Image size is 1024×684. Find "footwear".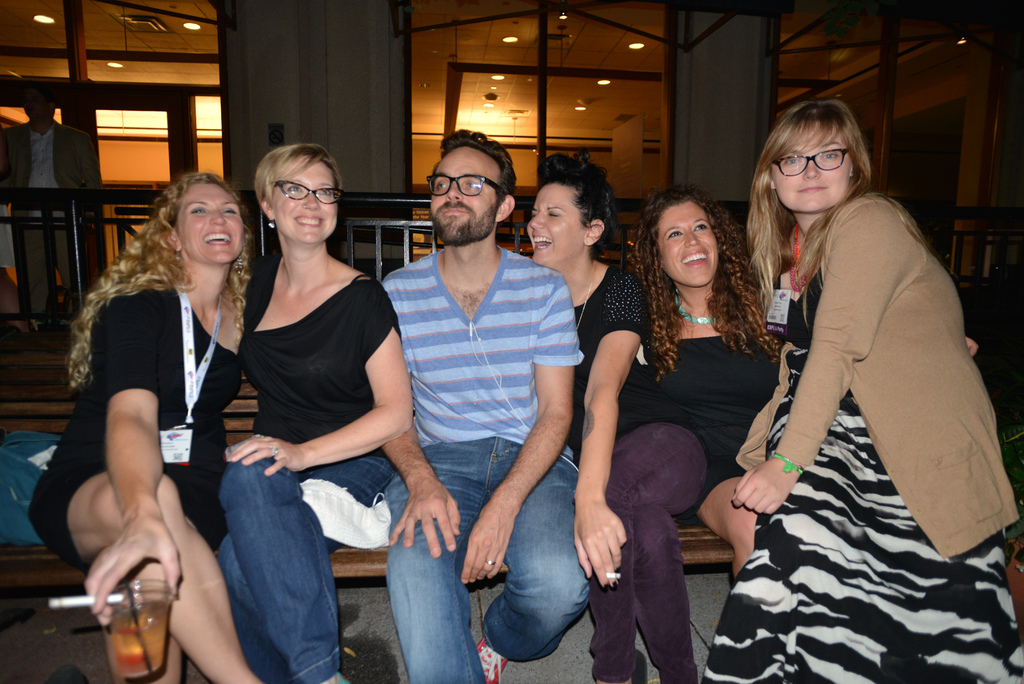
x1=477 y1=640 x2=502 y2=683.
